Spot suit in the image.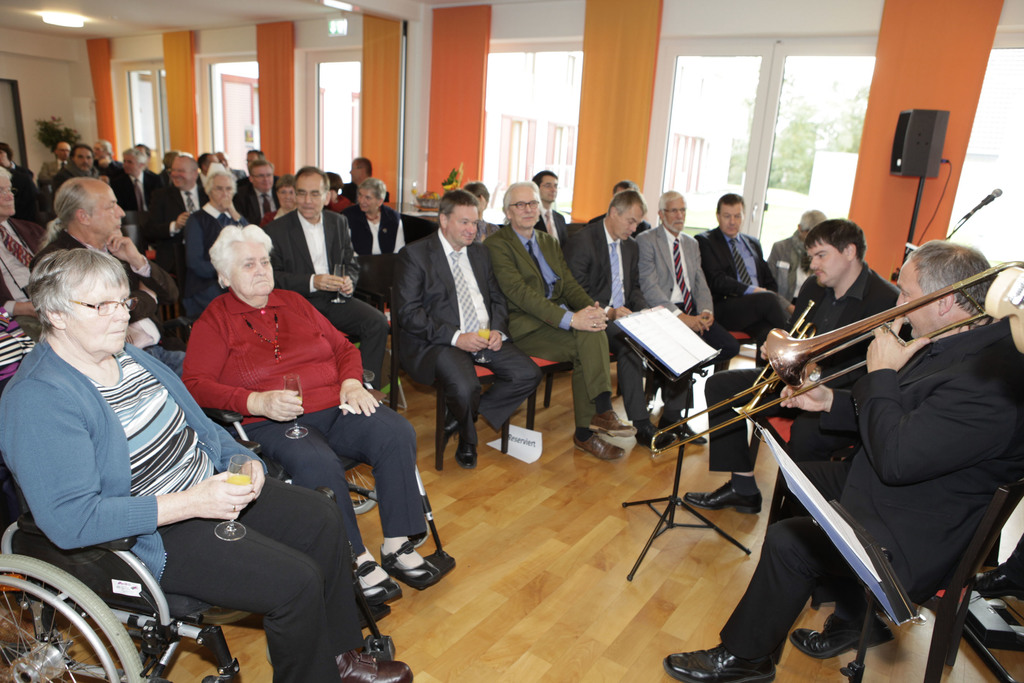
suit found at region(234, 182, 281, 226).
